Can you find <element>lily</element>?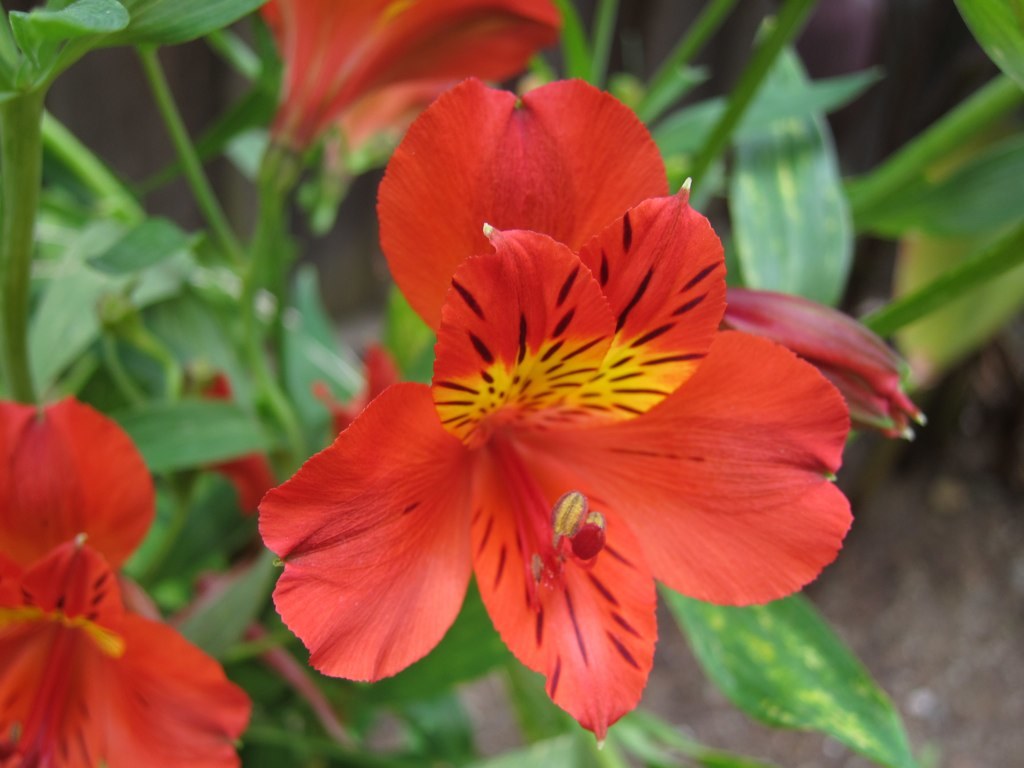
Yes, bounding box: bbox(0, 397, 248, 767).
